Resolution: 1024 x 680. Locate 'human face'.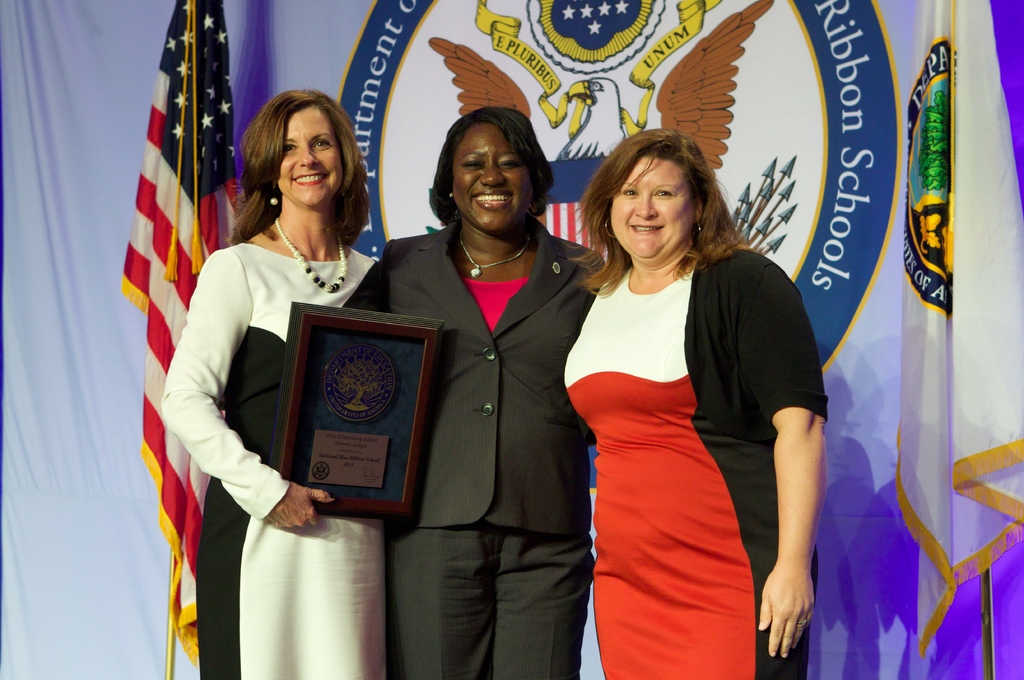
bbox=(279, 106, 343, 205).
